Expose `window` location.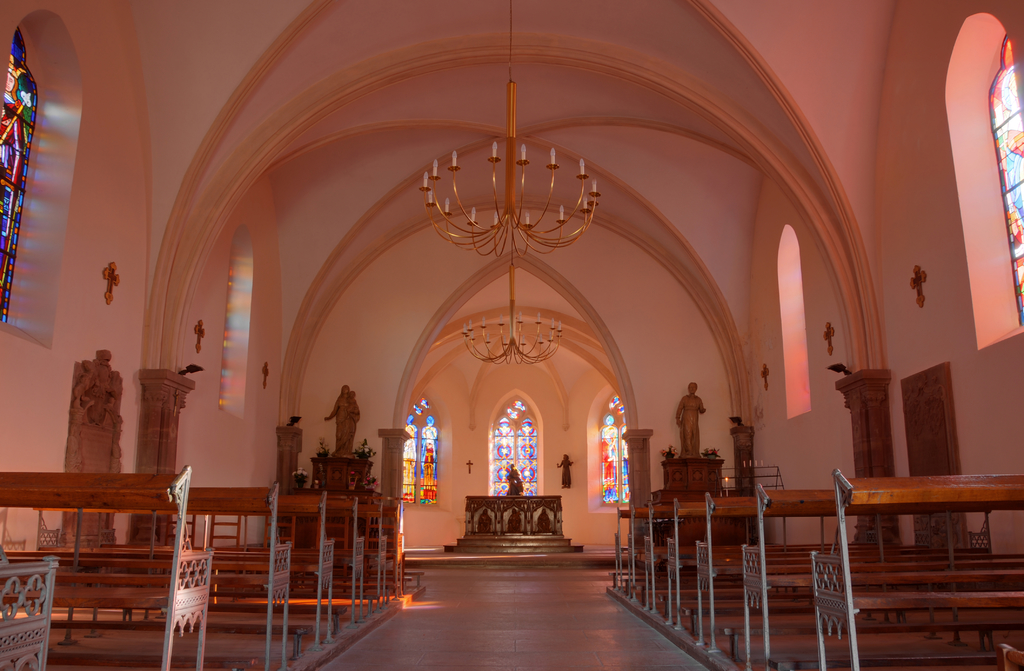
Exposed at (left=496, top=401, right=540, bottom=518).
